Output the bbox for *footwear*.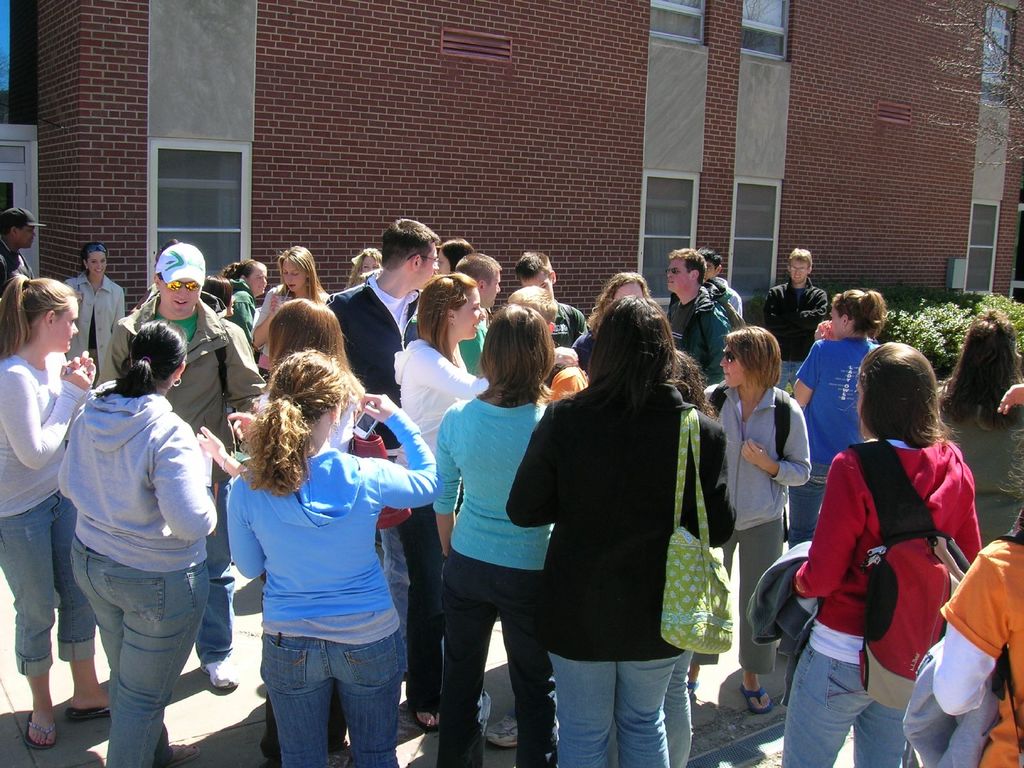
[x1=60, y1=707, x2=113, y2=717].
